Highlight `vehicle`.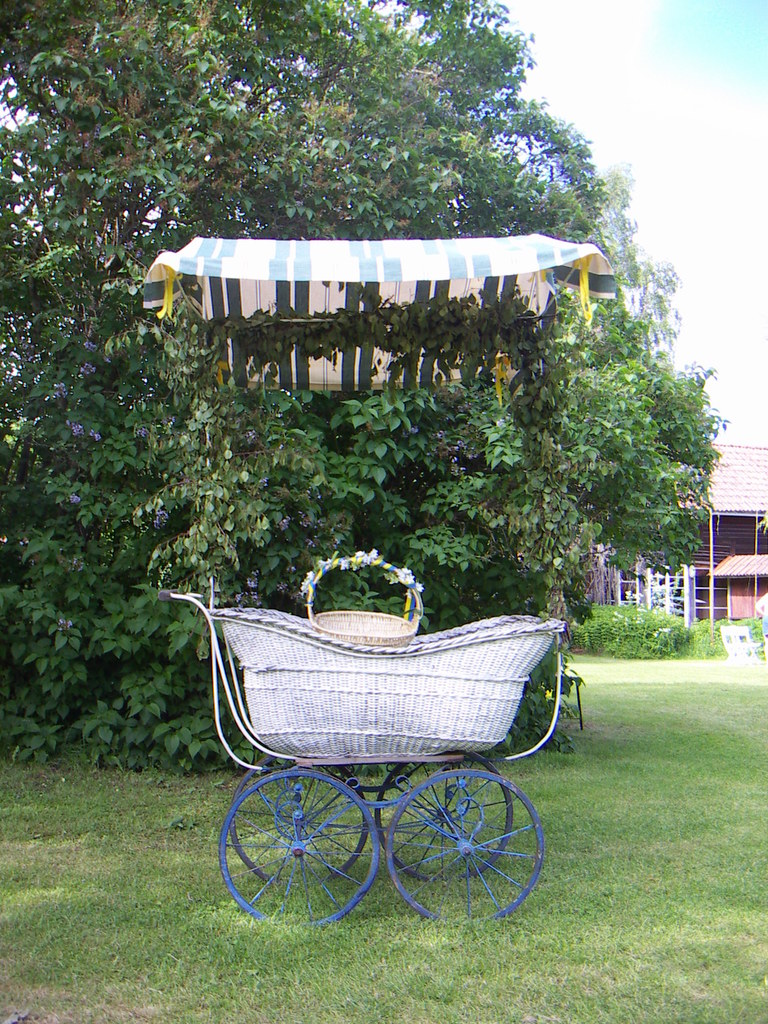
Highlighted region: 160/572/550/932.
